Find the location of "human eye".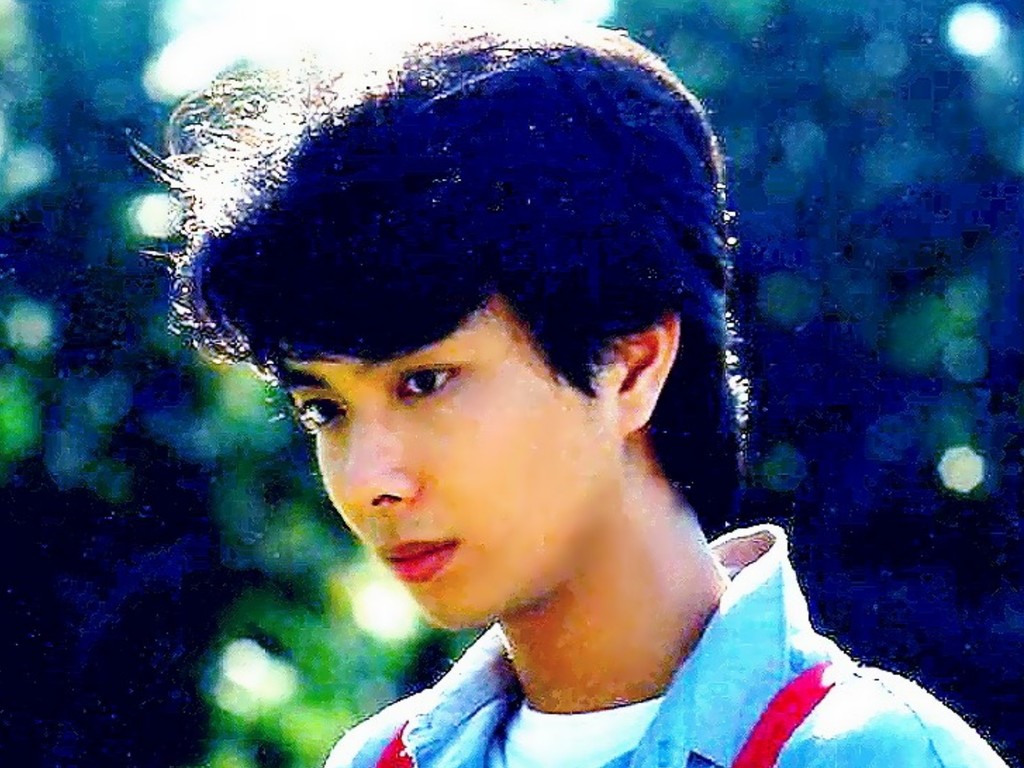
Location: <box>291,398,345,433</box>.
